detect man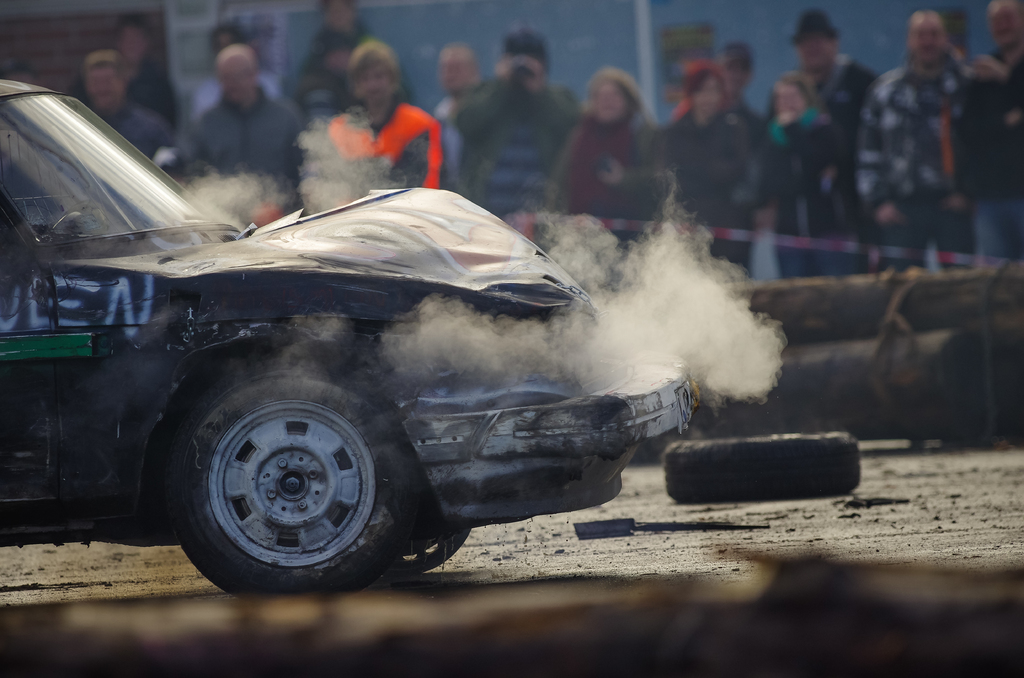
(853,12,977,254)
